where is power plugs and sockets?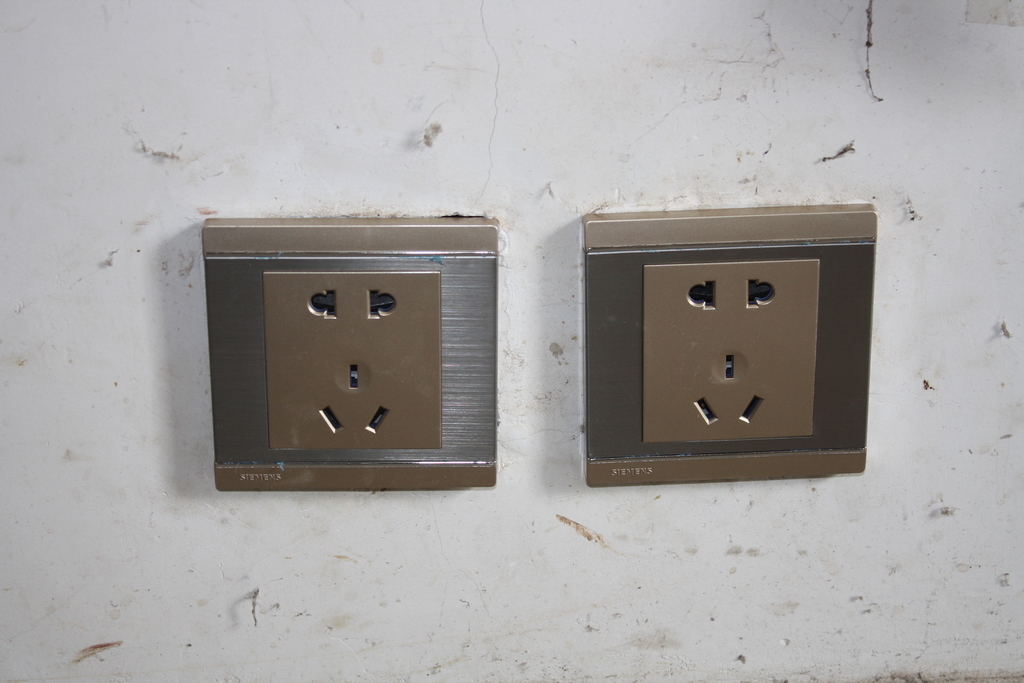
locate(202, 211, 500, 493).
